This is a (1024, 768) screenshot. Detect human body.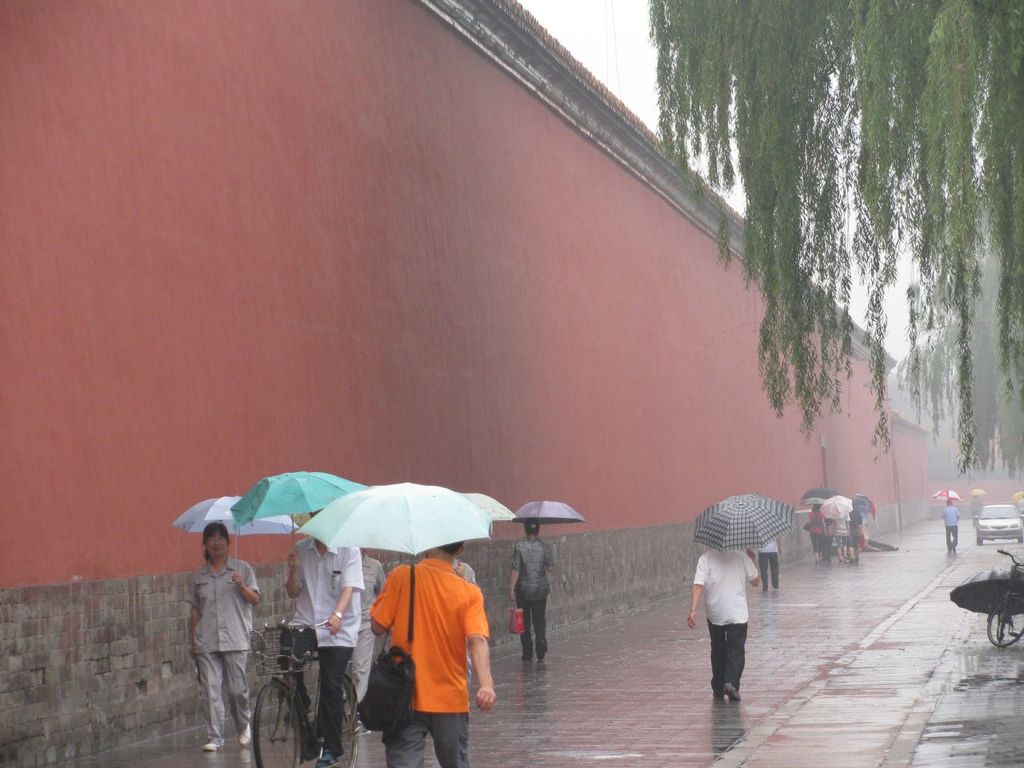
Rect(368, 550, 502, 767).
